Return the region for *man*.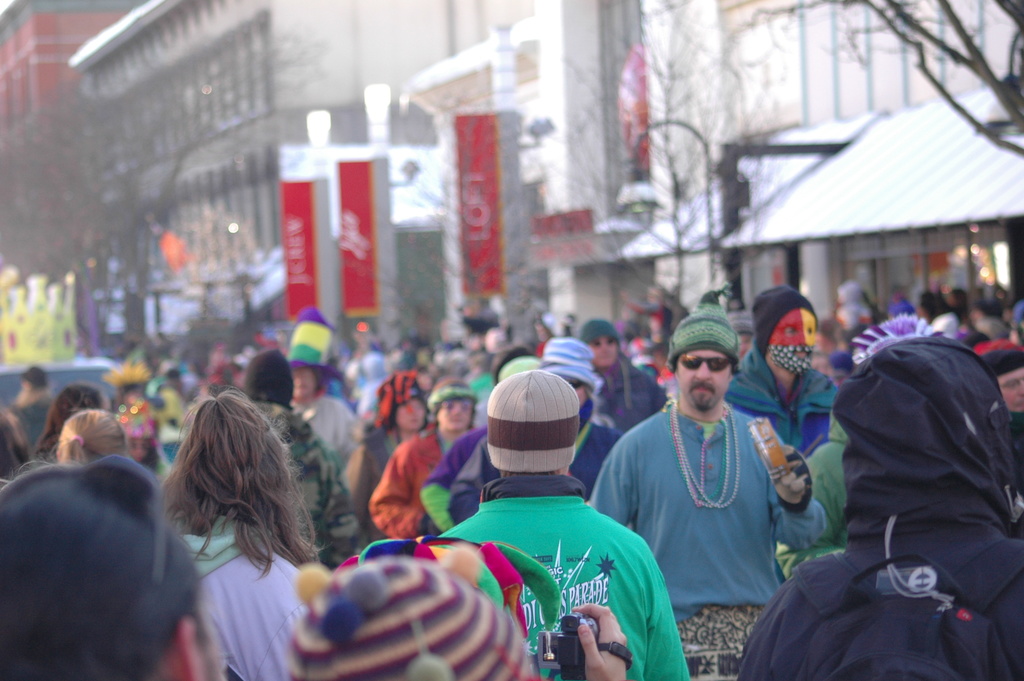
bbox=(739, 334, 1023, 680).
